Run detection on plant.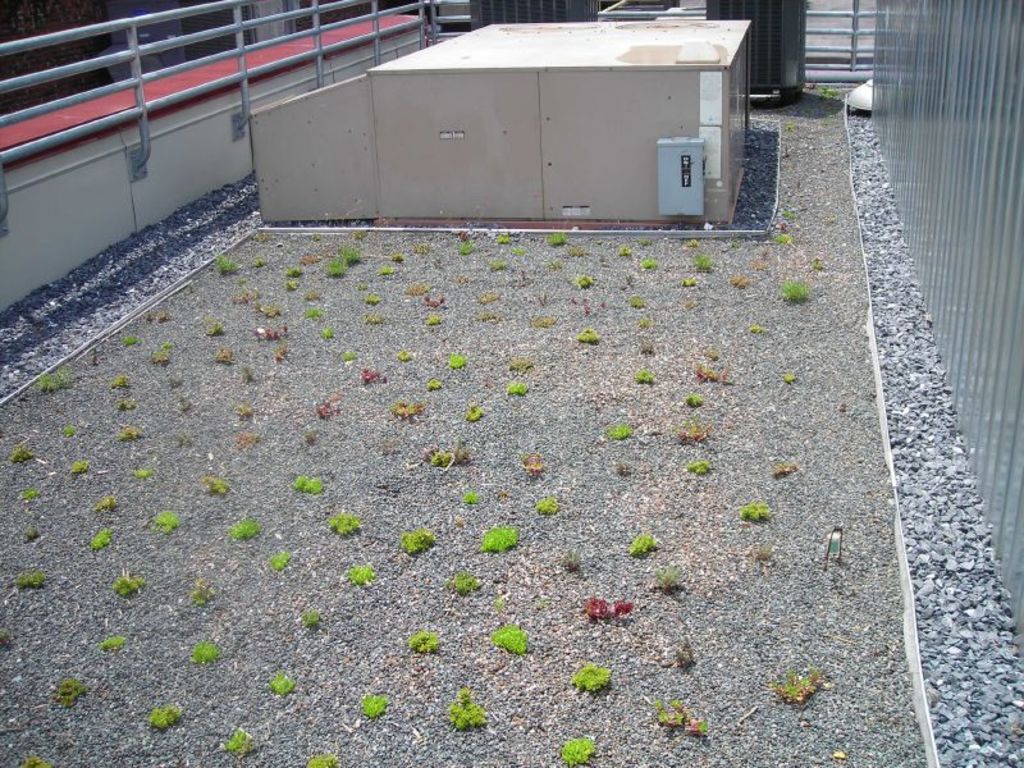
Result: {"left": 700, "top": 348, "right": 722, "bottom": 355}.
